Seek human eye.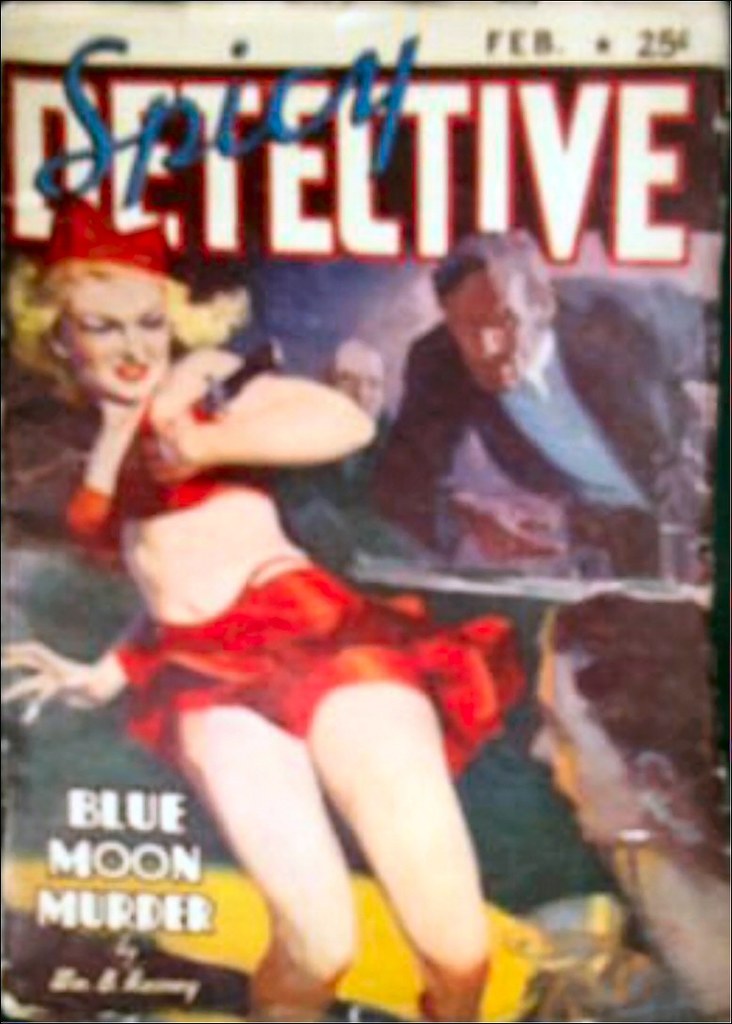
x1=77, y1=315, x2=108, y2=336.
